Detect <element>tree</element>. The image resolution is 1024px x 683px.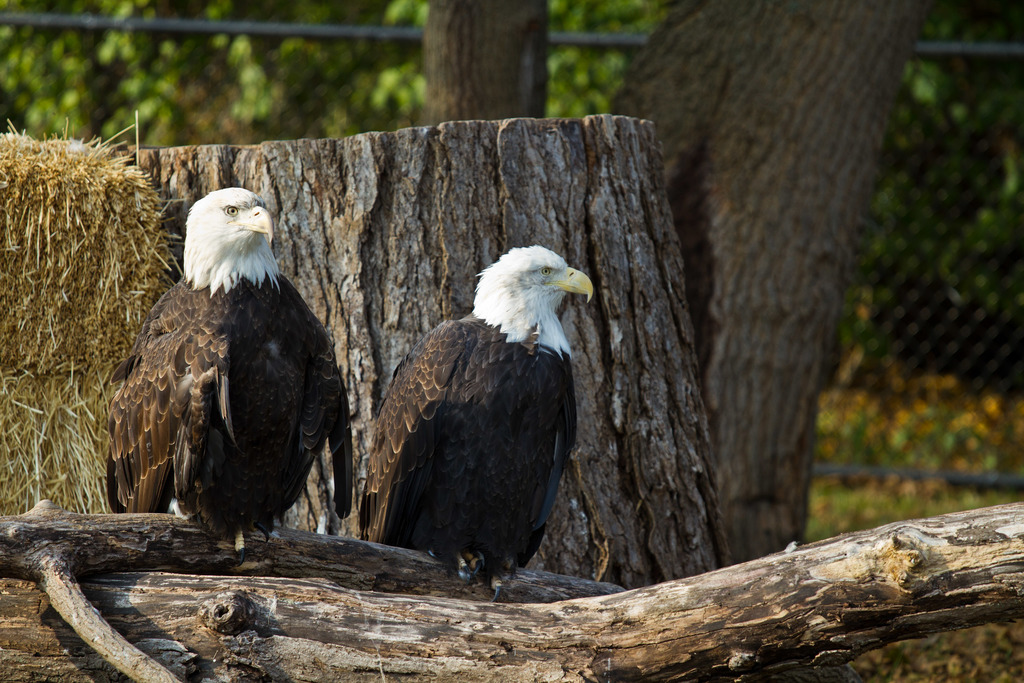
region(0, 0, 1023, 682).
